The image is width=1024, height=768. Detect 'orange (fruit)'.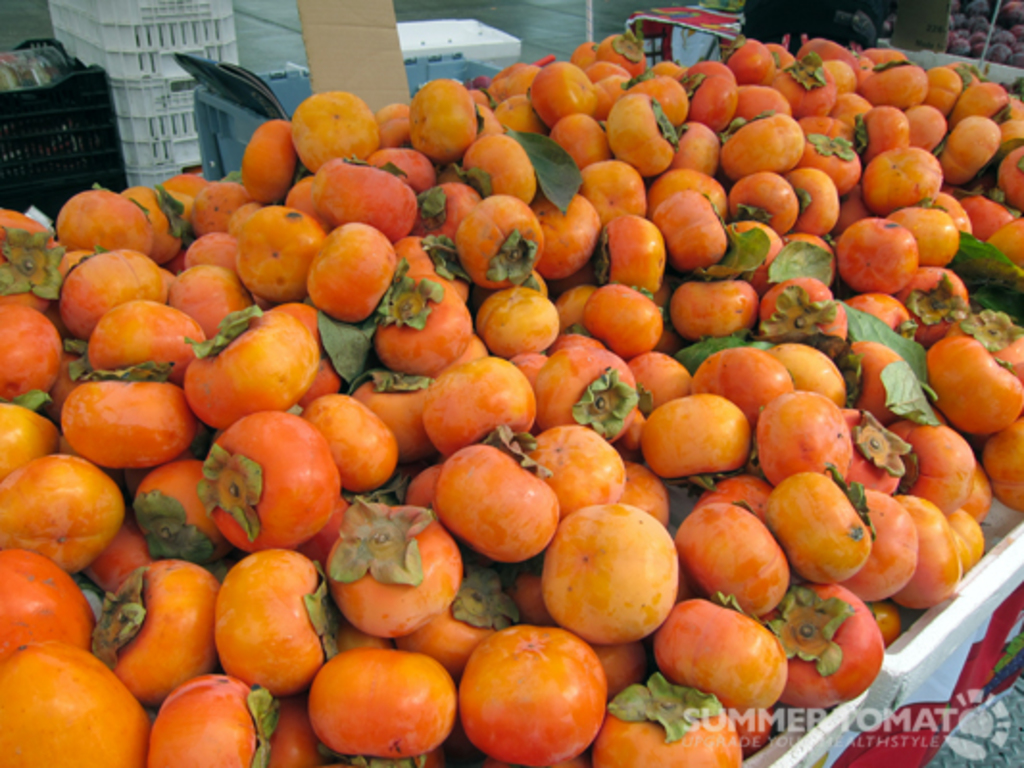
Detection: 177, 255, 256, 323.
